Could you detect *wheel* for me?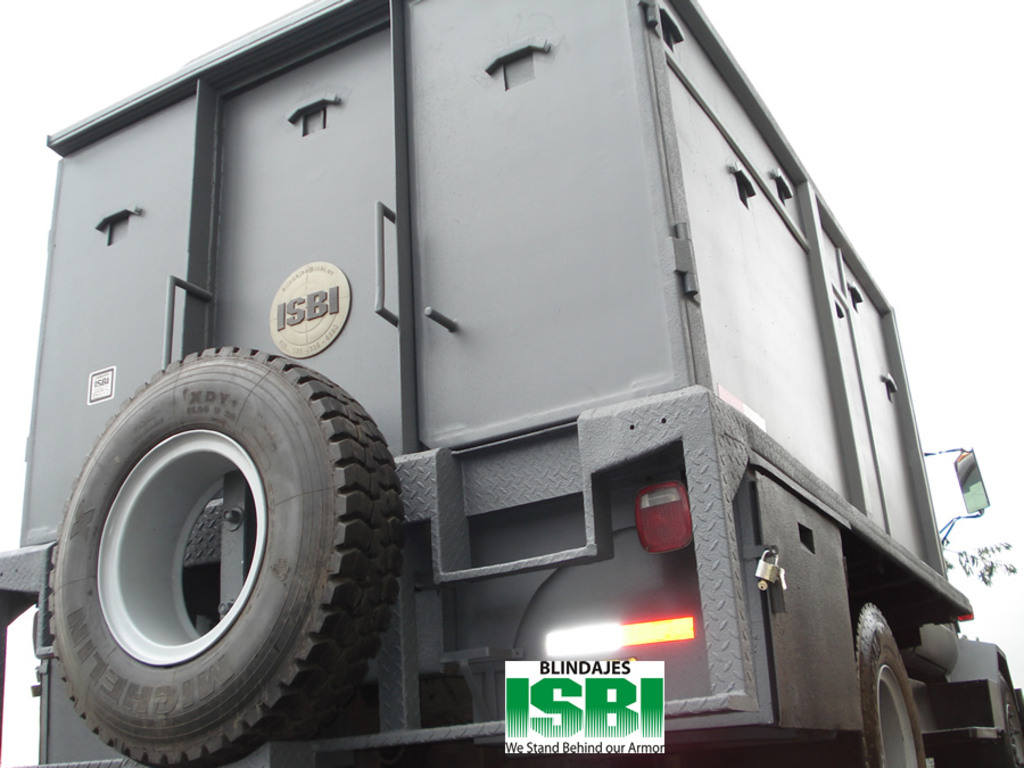
Detection result: 860, 611, 926, 765.
